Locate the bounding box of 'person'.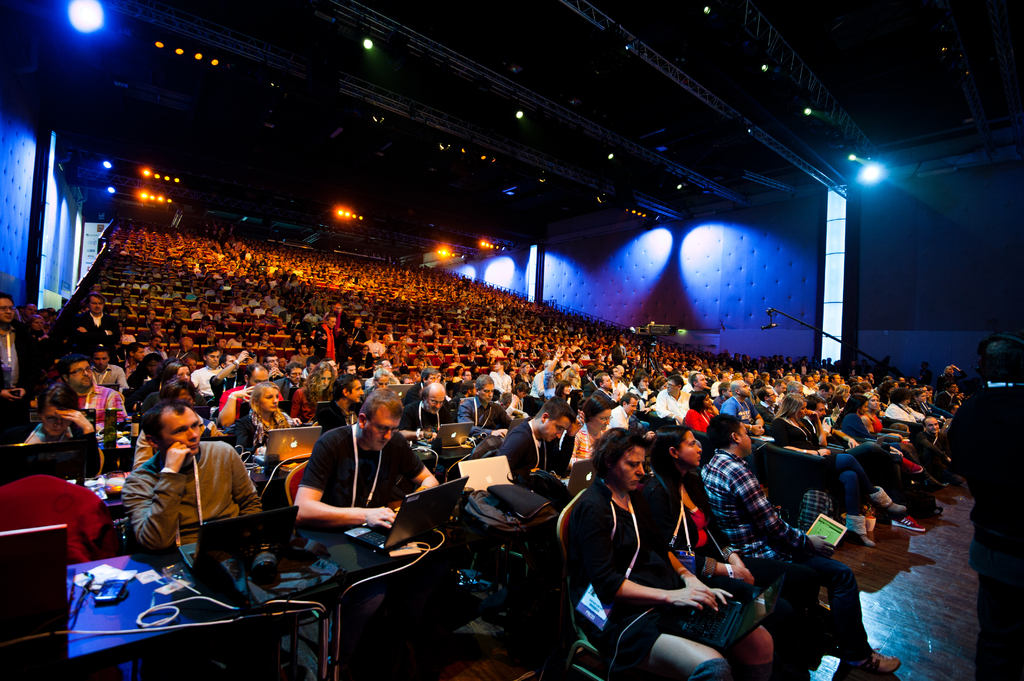
Bounding box: bbox=[645, 373, 685, 427].
